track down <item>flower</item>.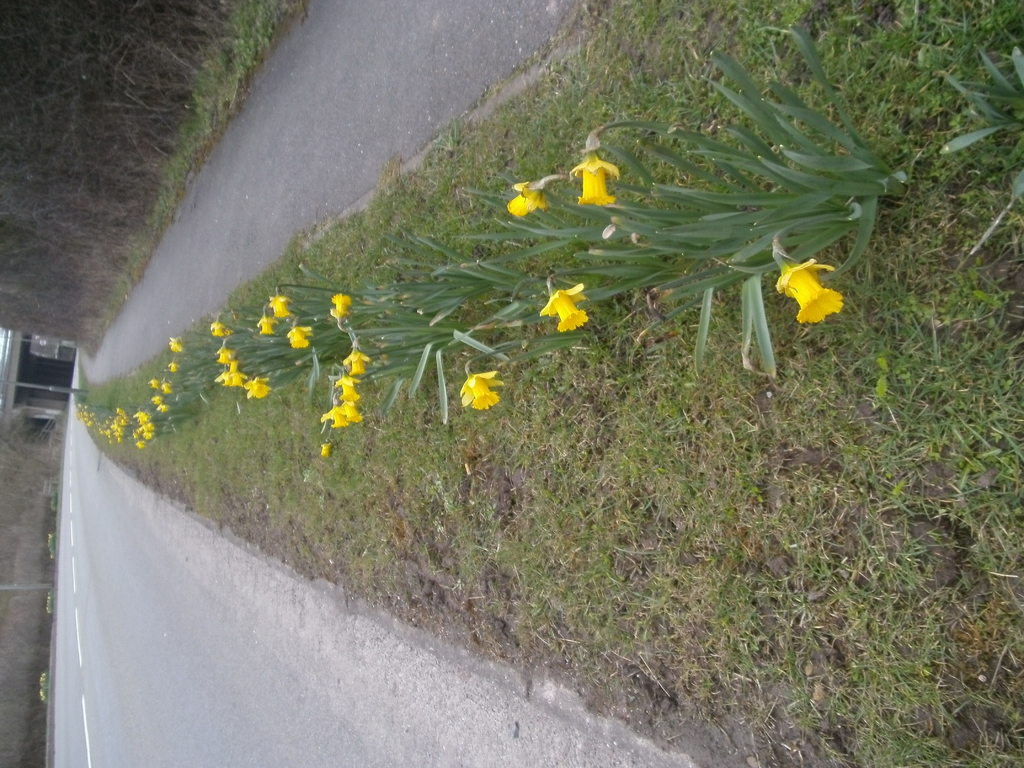
Tracked to (x1=335, y1=373, x2=357, y2=408).
